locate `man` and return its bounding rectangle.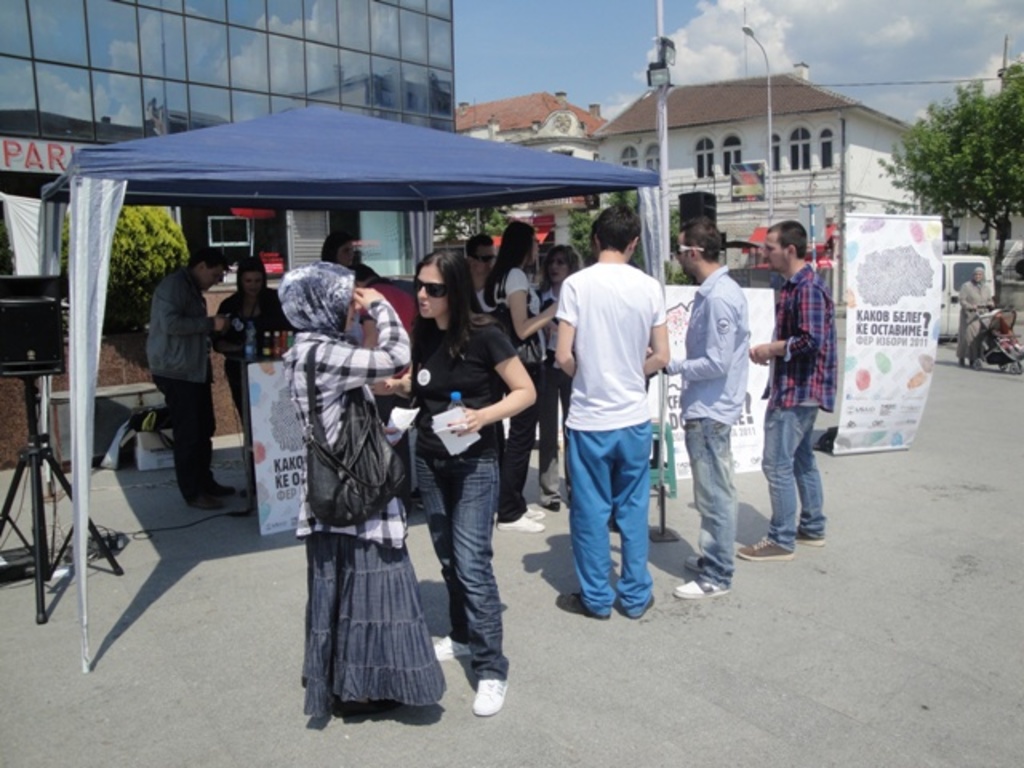
{"left": 546, "top": 211, "right": 682, "bottom": 654}.
